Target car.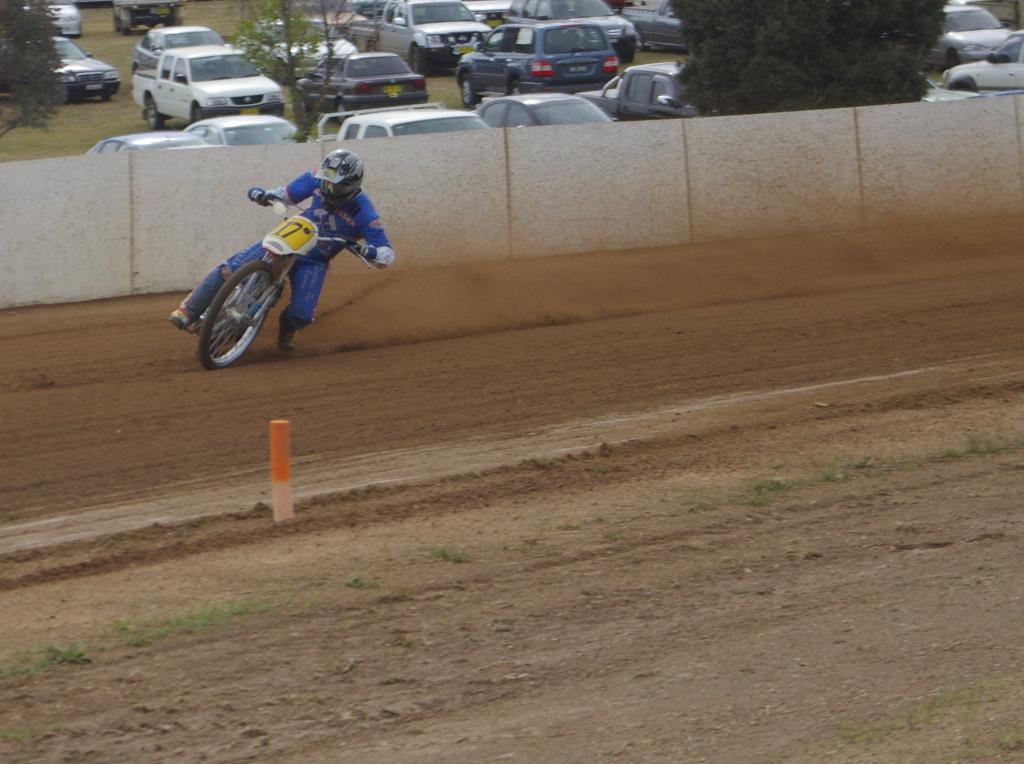
Target region: region(335, 107, 485, 140).
